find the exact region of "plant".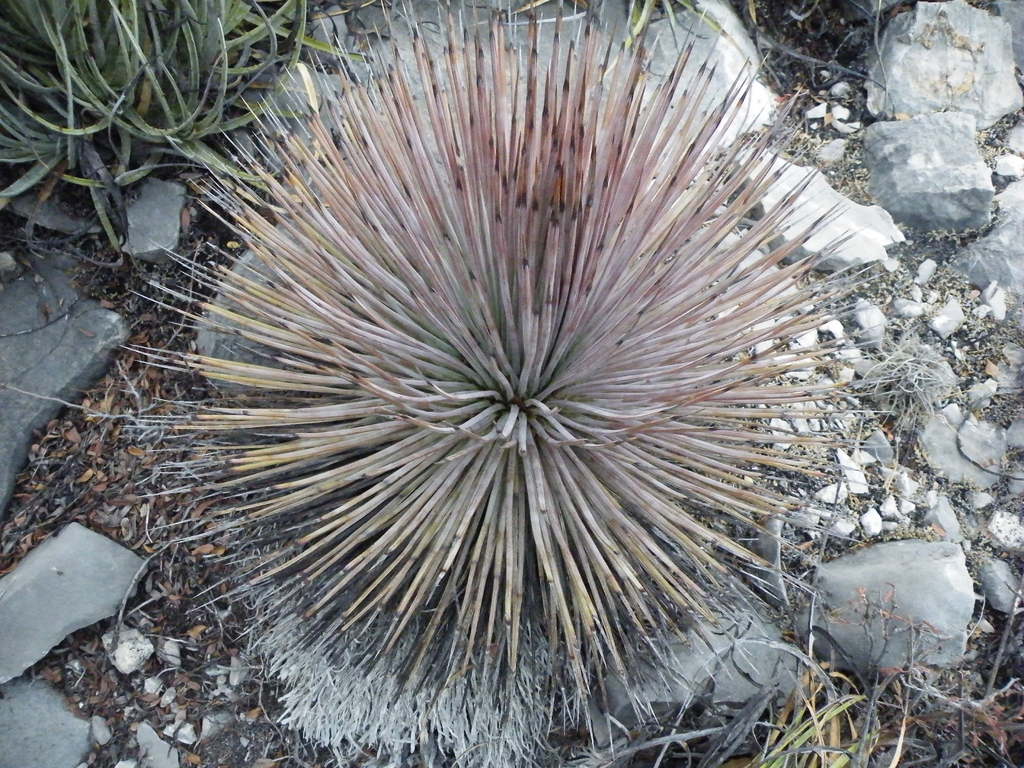
Exact region: 859 591 1023 767.
